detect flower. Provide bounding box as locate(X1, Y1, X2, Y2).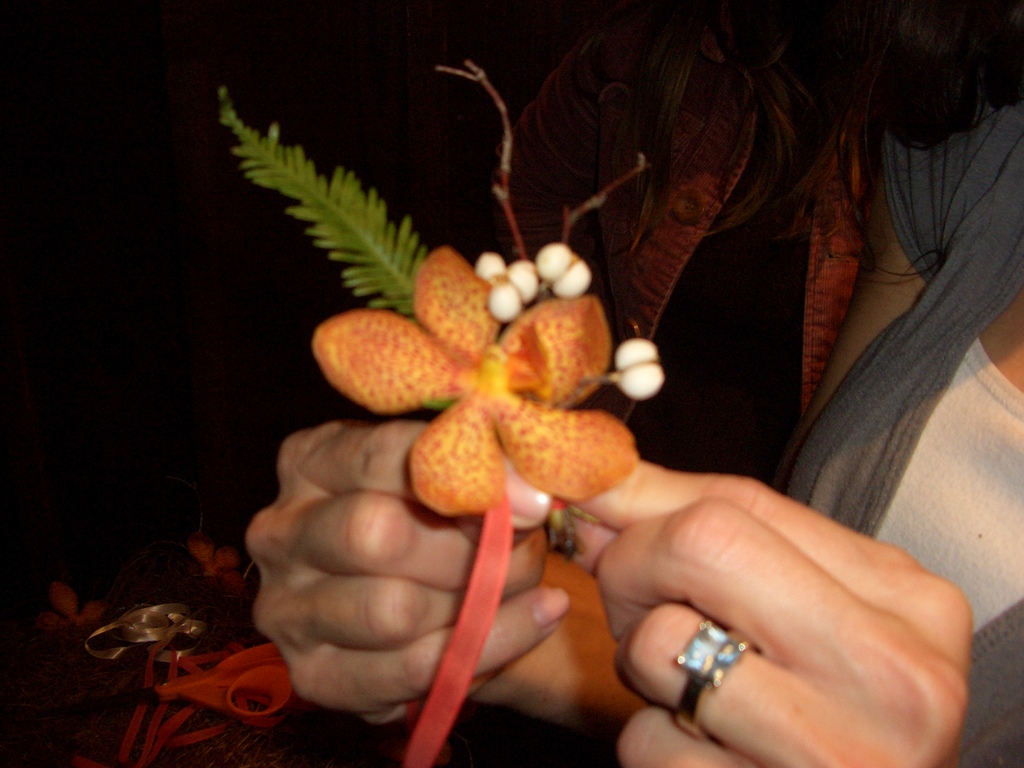
locate(301, 217, 672, 509).
